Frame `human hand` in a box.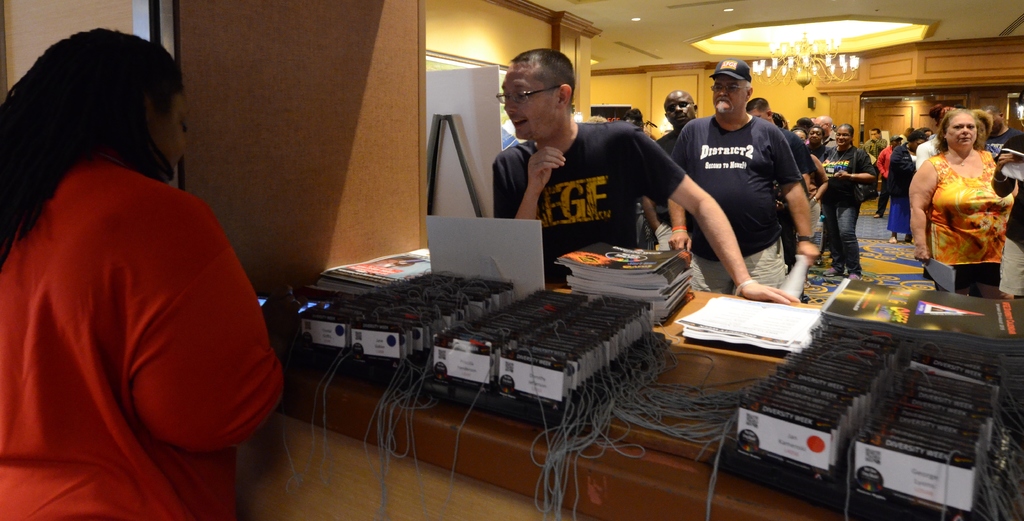
<bbox>528, 147, 568, 191</bbox>.
